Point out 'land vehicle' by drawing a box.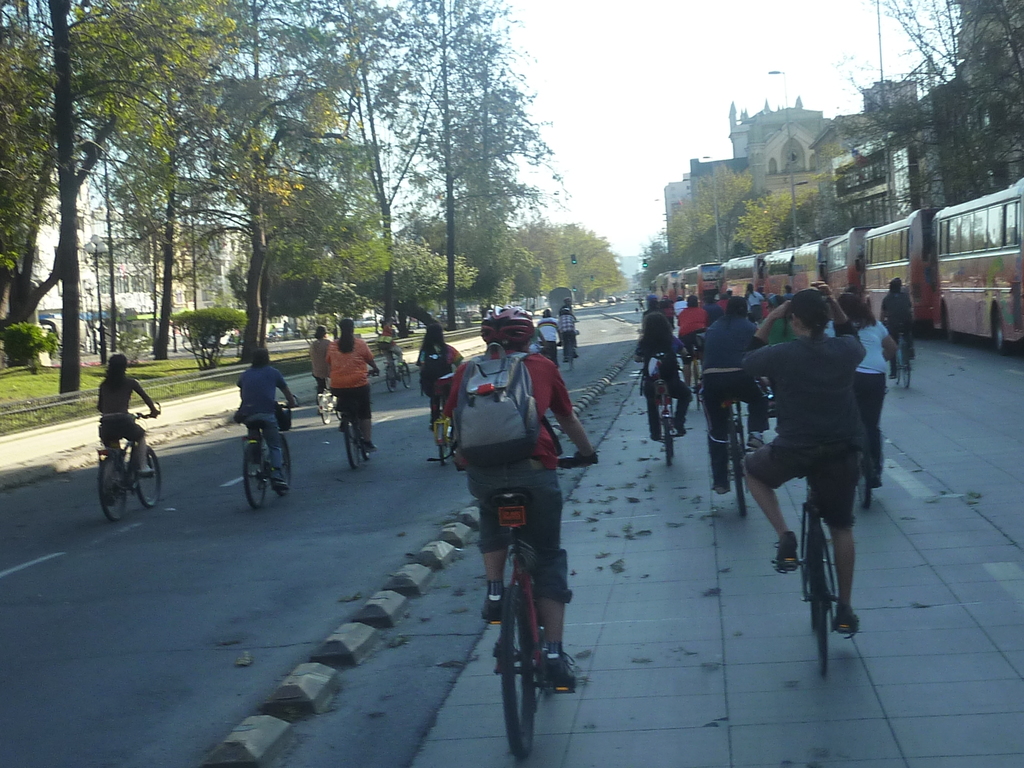
locate(726, 252, 771, 301).
